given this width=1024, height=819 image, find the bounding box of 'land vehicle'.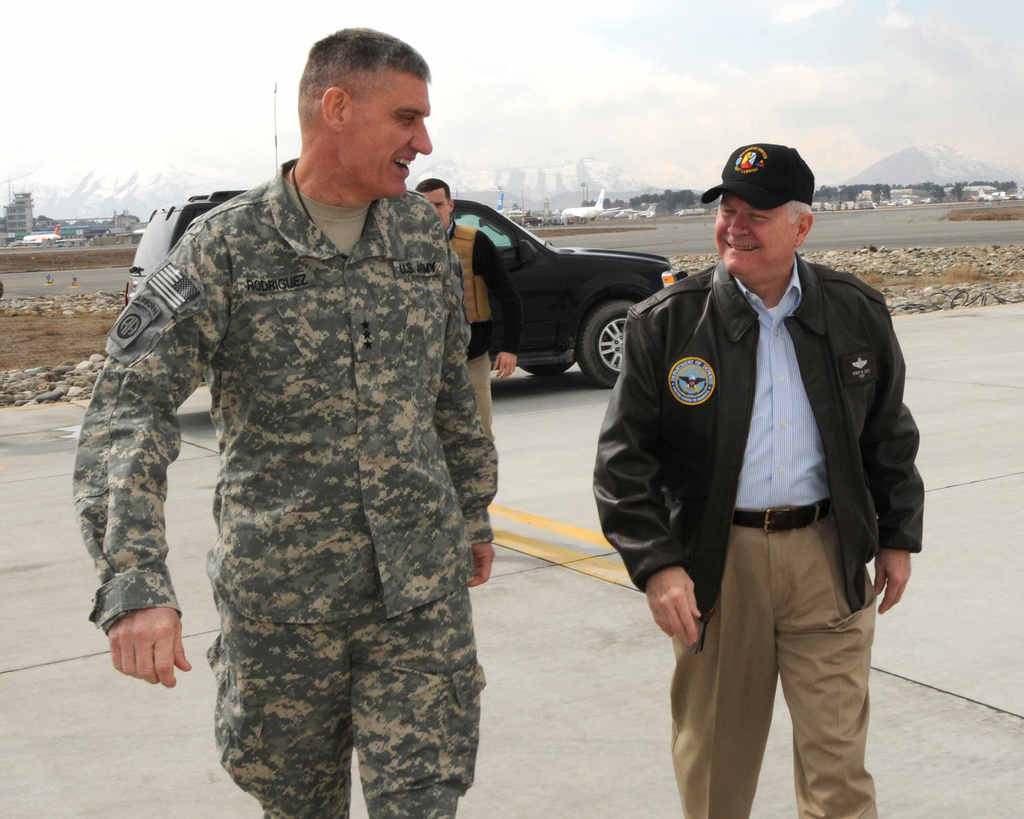
select_region(124, 83, 691, 390).
